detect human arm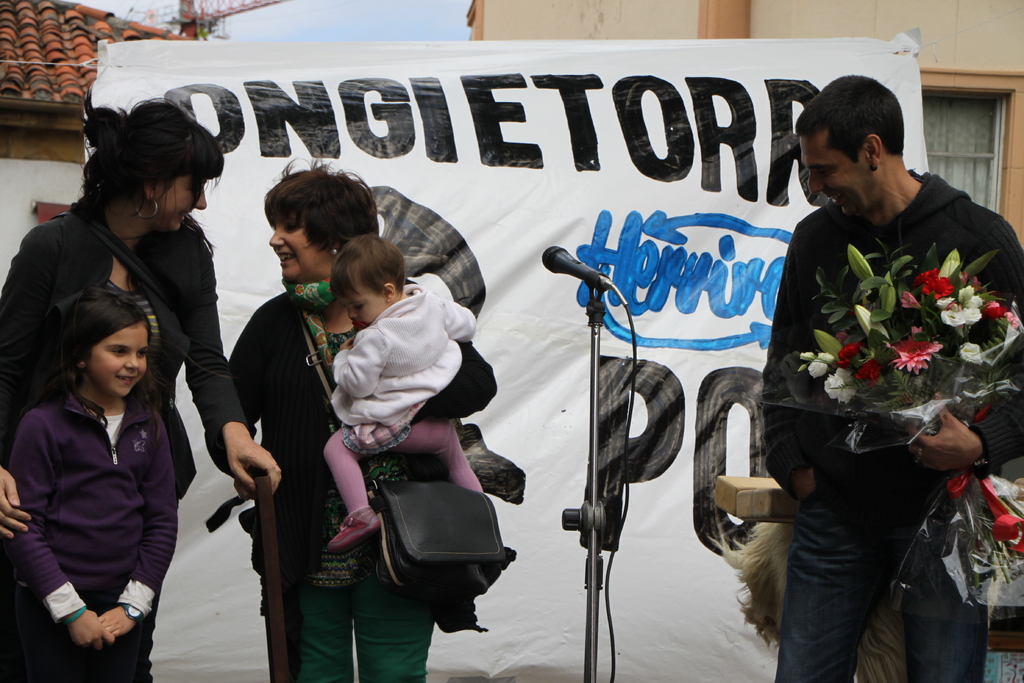
box(95, 416, 176, 646)
